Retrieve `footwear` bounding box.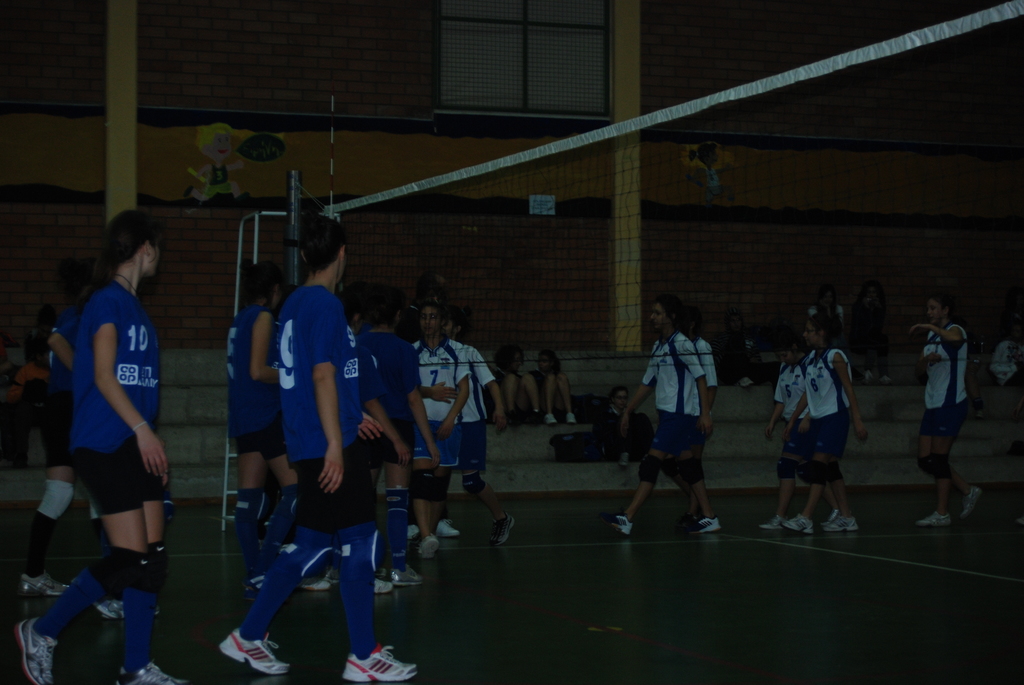
Bounding box: l=781, t=513, r=814, b=534.
